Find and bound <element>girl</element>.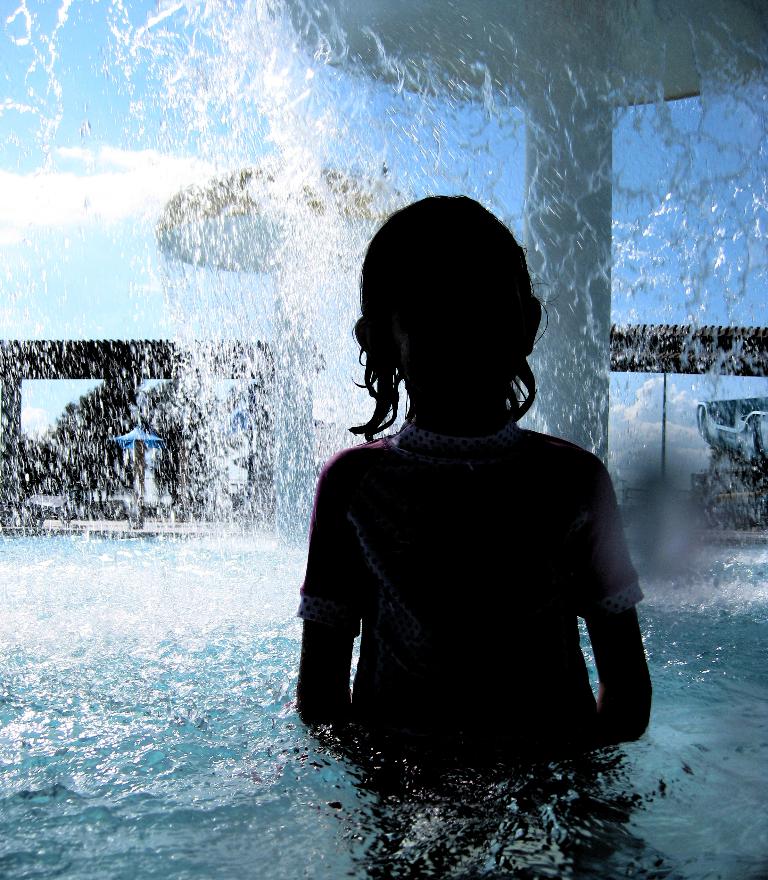
Bound: [x1=299, y1=182, x2=655, y2=879].
